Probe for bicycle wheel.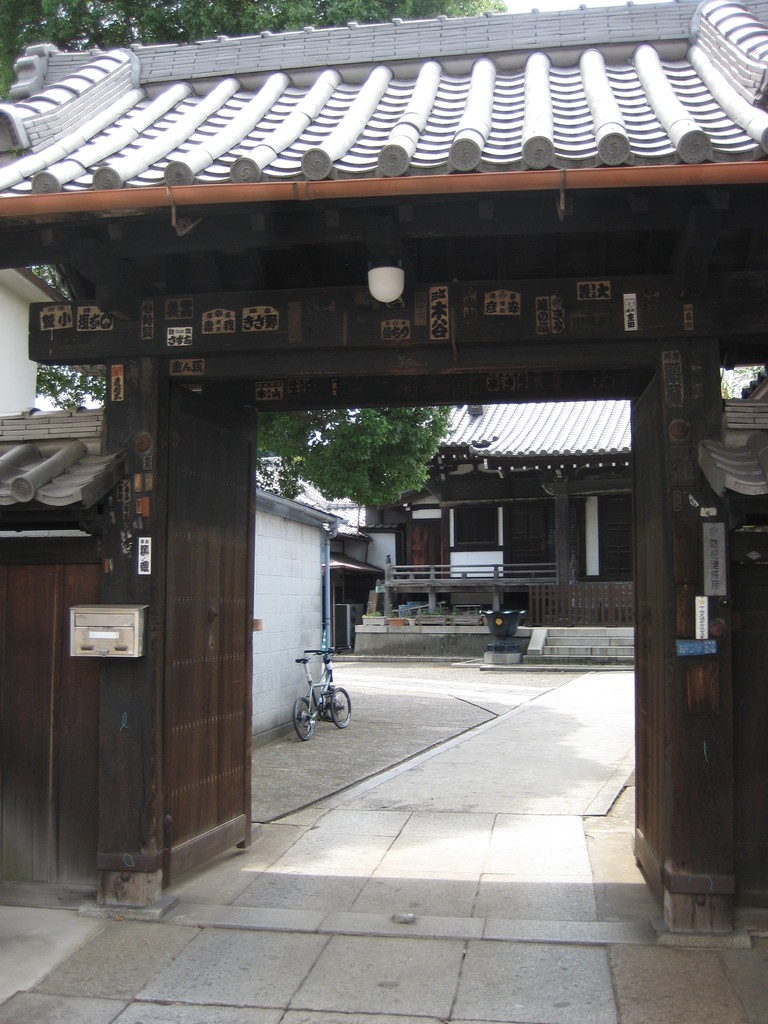
Probe result: (left=292, top=696, right=316, bottom=740).
